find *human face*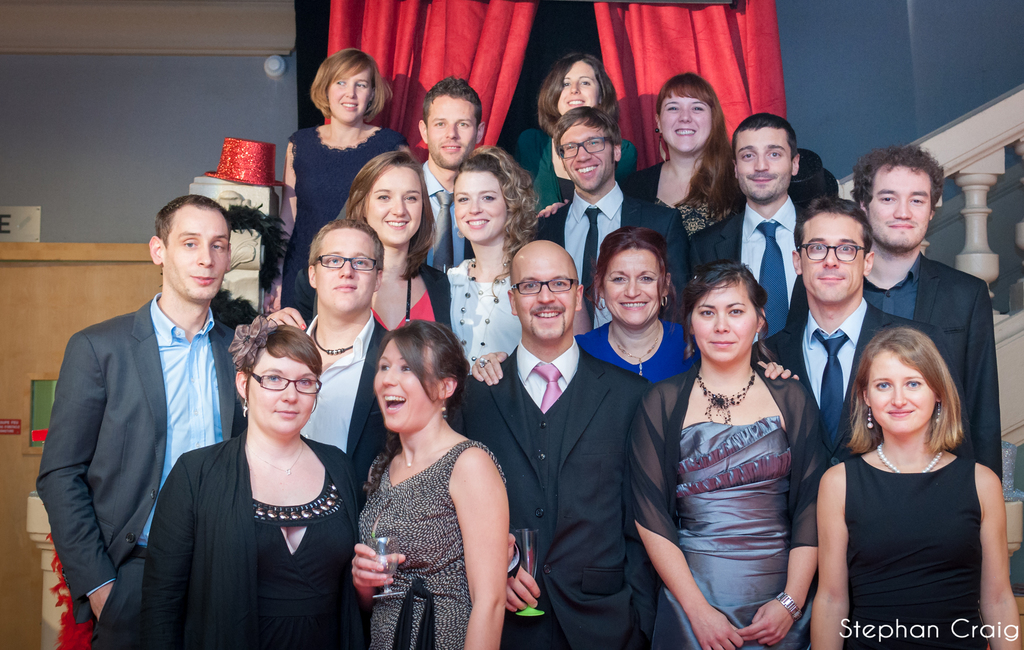
detection(427, 95, 479, 170)
